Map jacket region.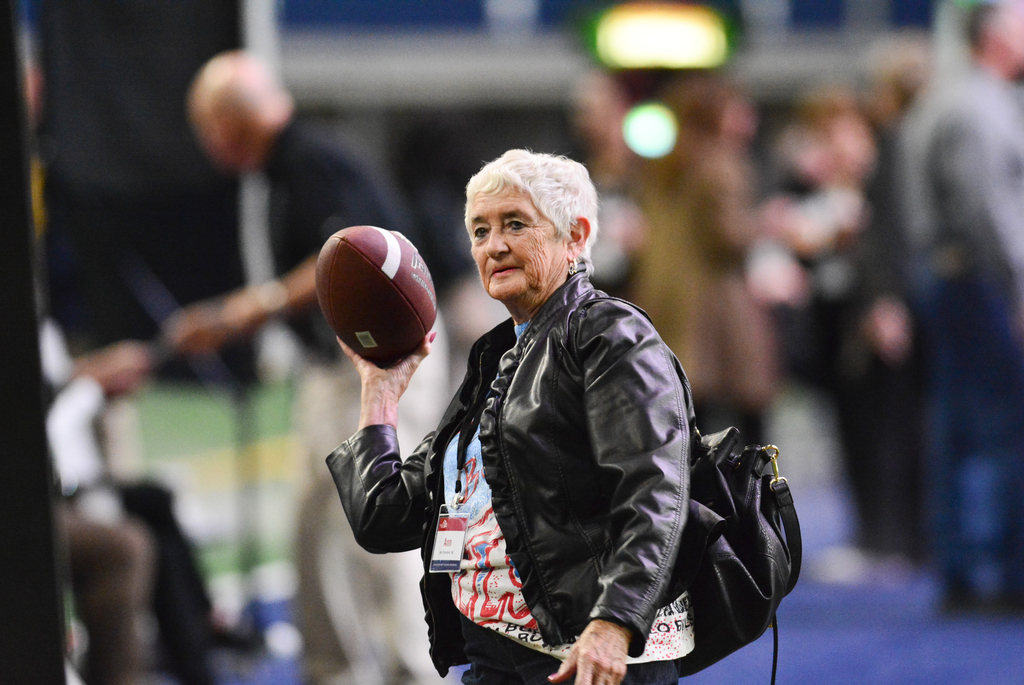
Mapped to [left=325, top=267, right=728, bottom=656].
